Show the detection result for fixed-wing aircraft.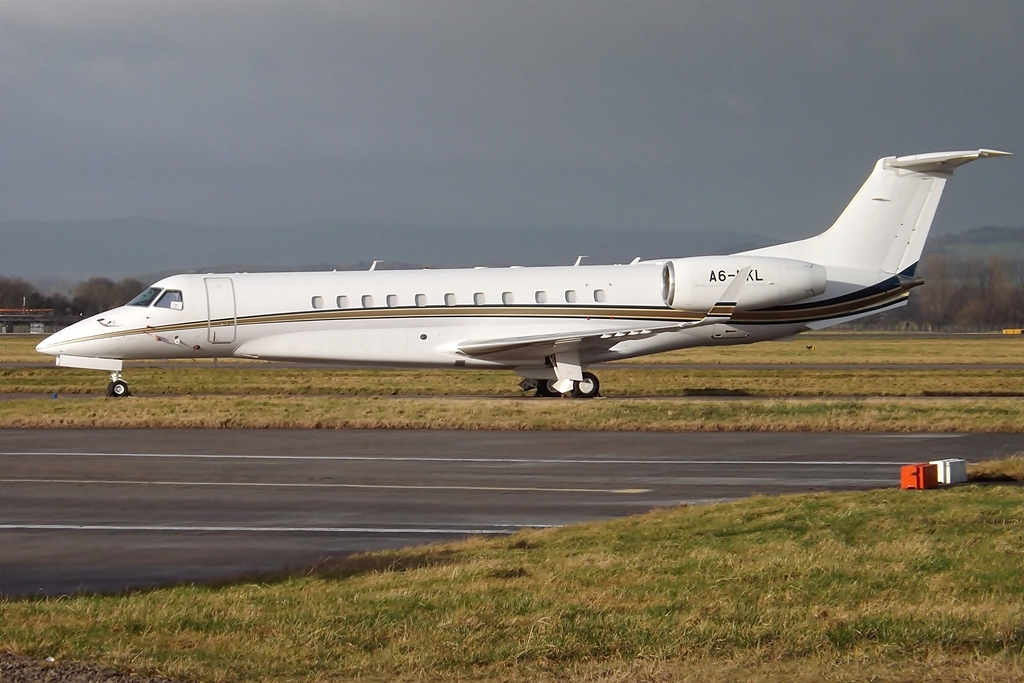
BBox(29, 146, 1010, 396).
